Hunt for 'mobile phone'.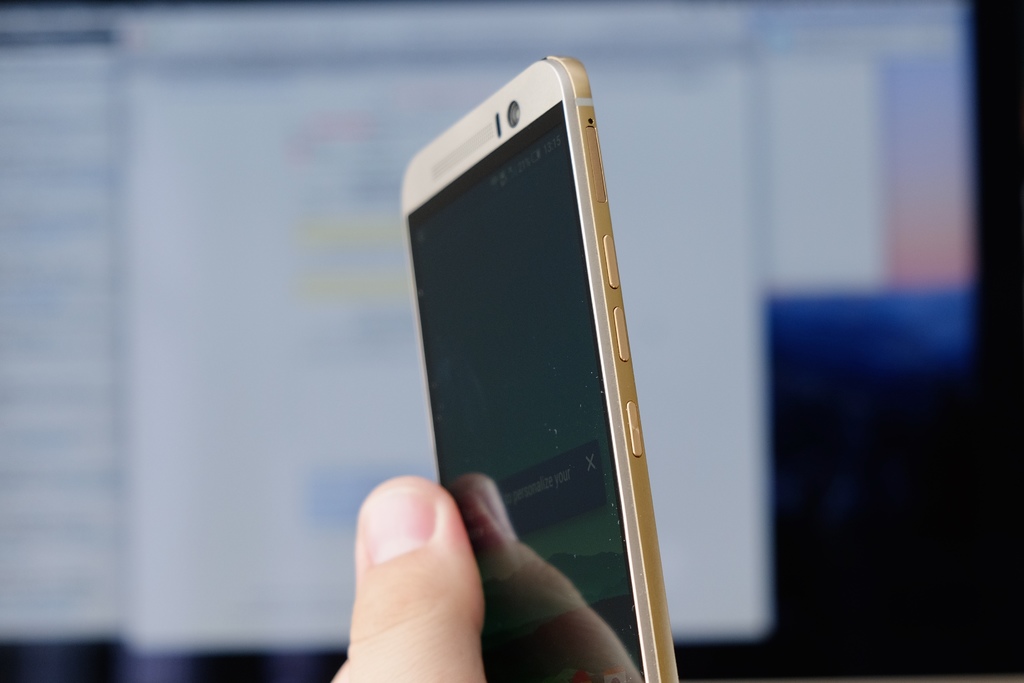
Hunted down at region(406, 67, 685, 650).
